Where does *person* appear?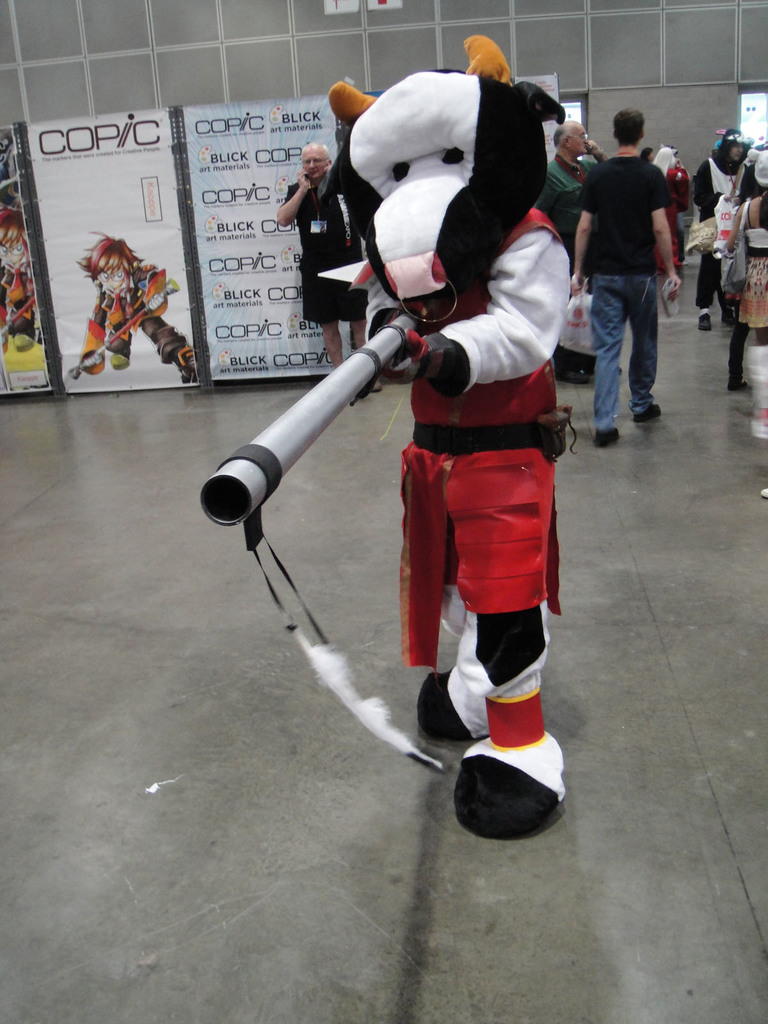
Appears at 262 137 370 401.
